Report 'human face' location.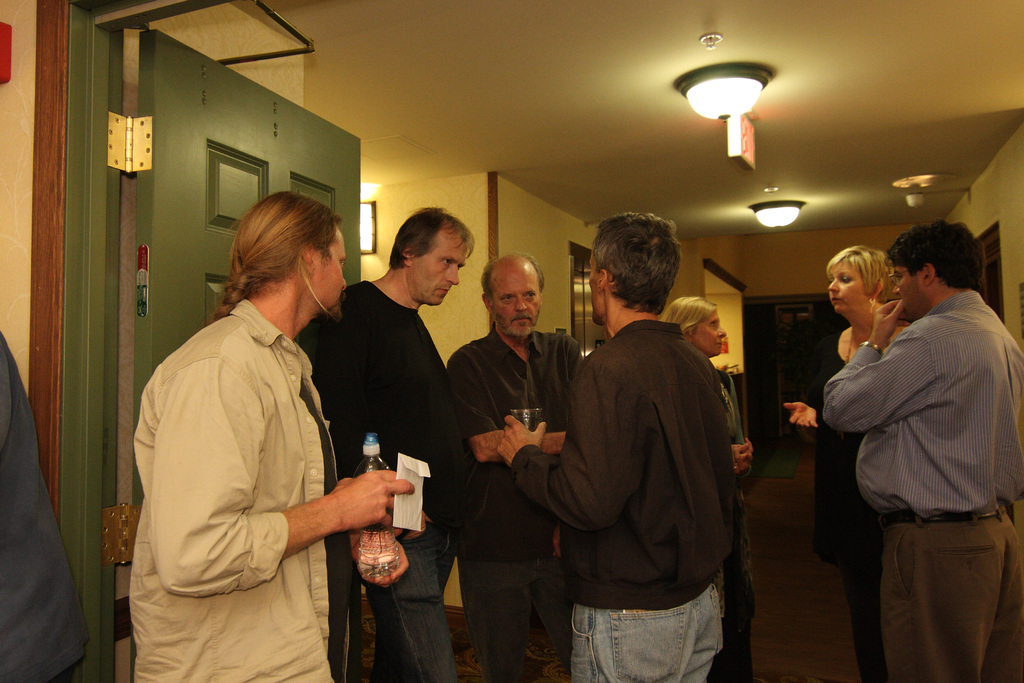
Report: bbox=(317, 224, 351, 317).
